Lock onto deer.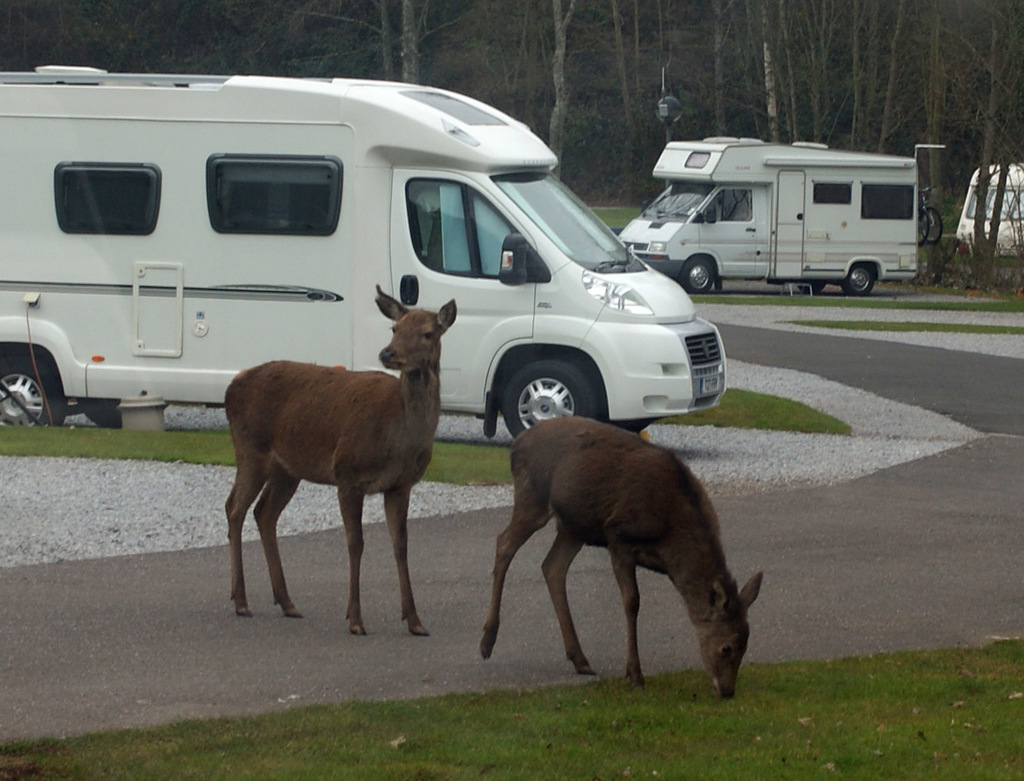
Locked: rect(221, 286, 457, 636).
